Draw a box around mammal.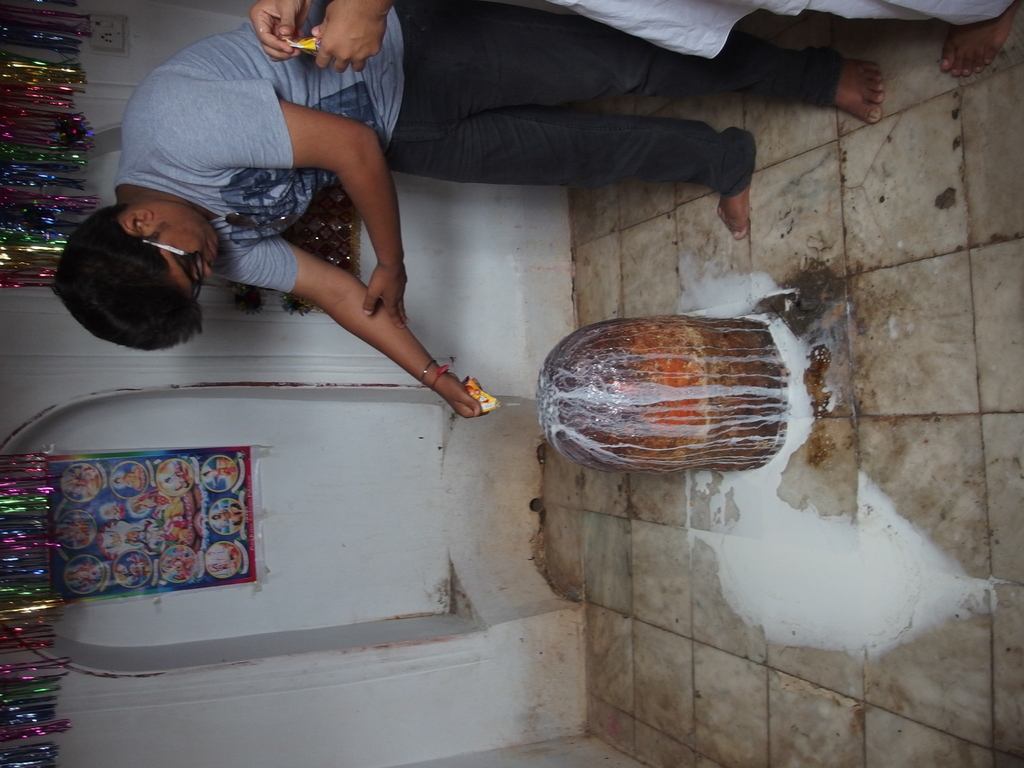
crop(47, 0, 886, 419).
